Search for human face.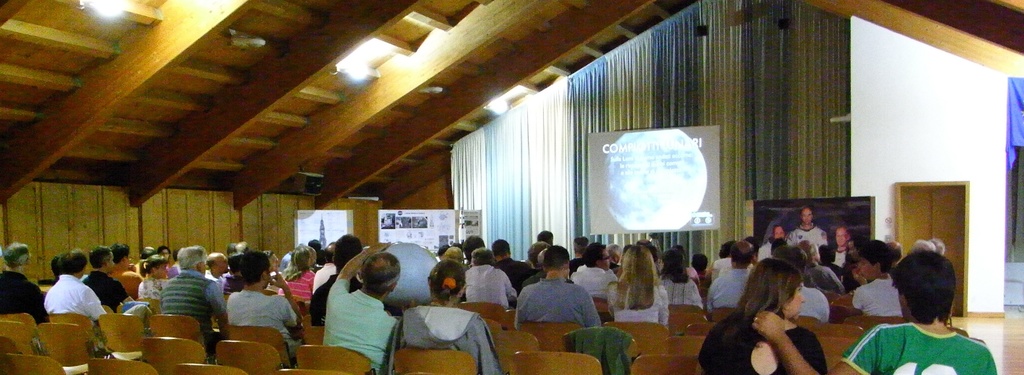
Found at 830,223,851,251.
